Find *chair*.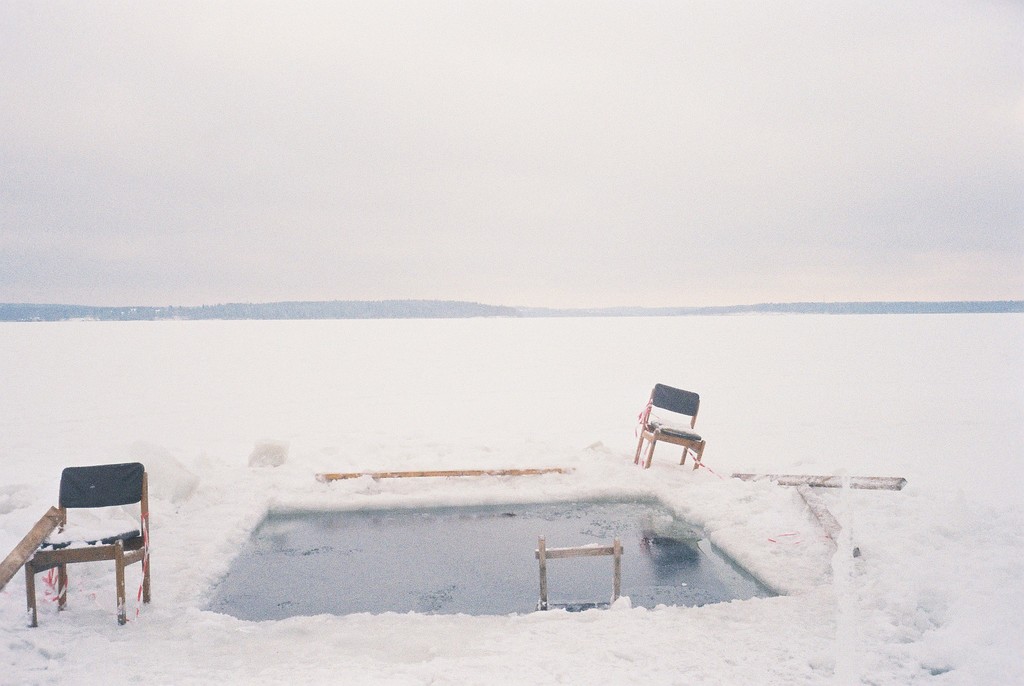
[632, 384, 707, 471].
